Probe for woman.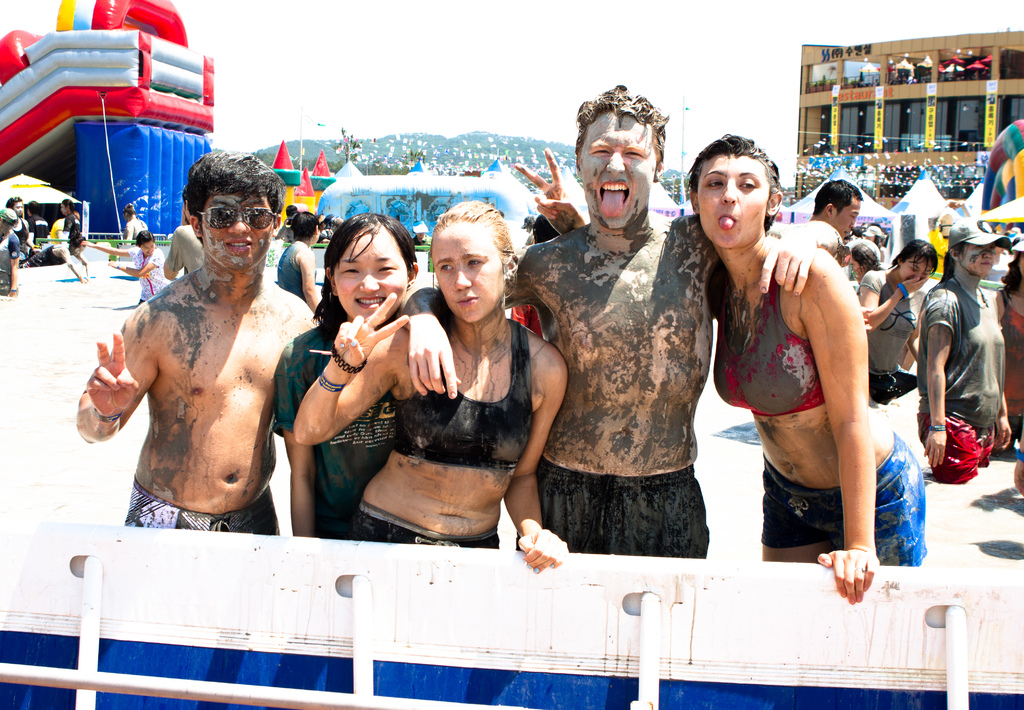
Probe result: [x1=81, y1=230, x2=172, y2=303].
